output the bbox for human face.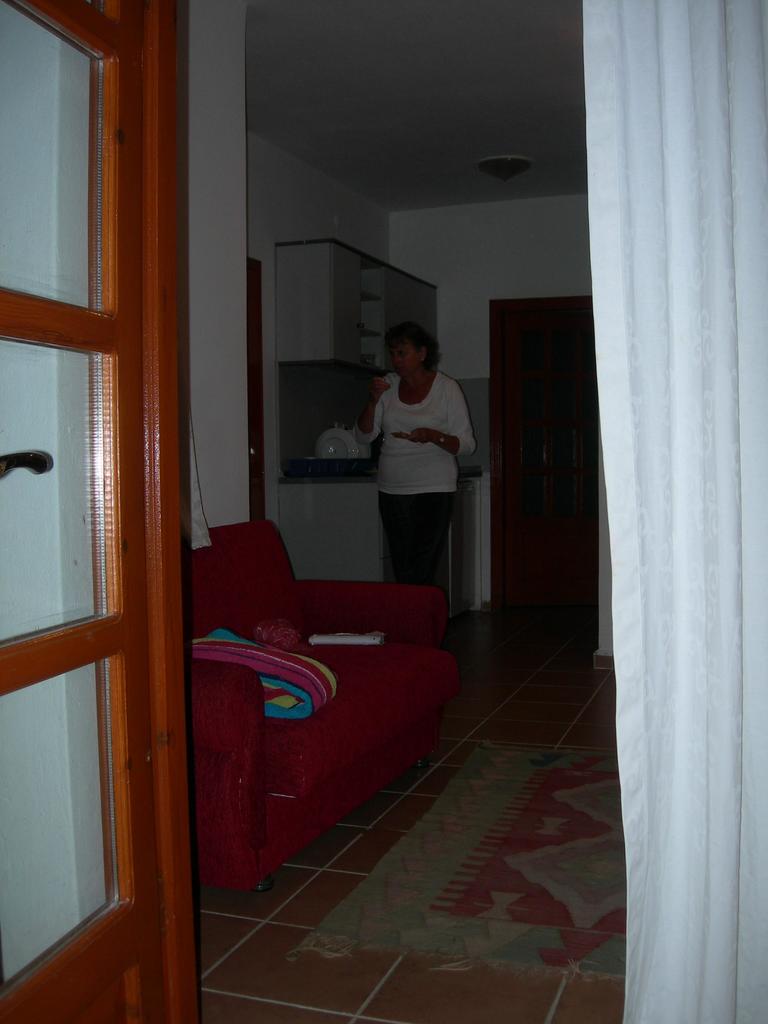
[left=365, top=321, right=430, bottom=393].
